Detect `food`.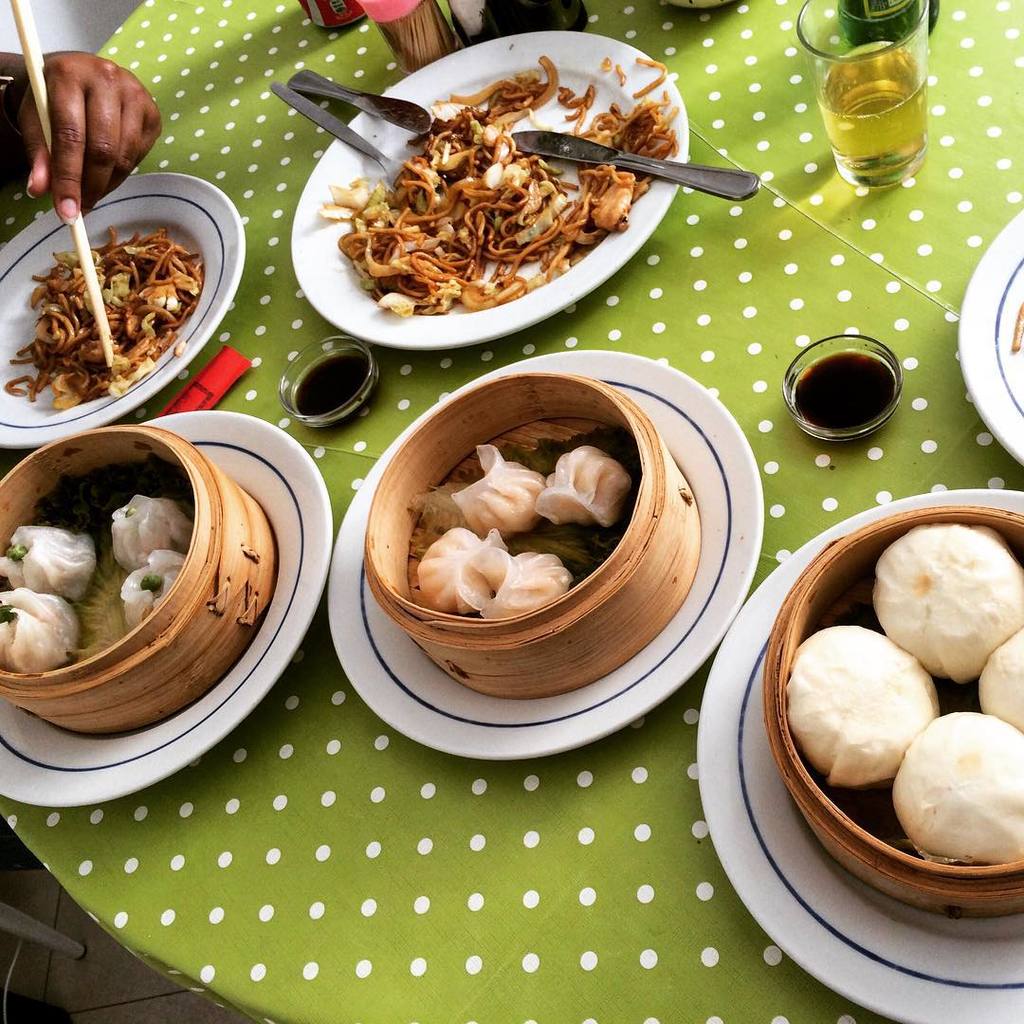
Detected at select_region(786, 521, 1023, 868).
